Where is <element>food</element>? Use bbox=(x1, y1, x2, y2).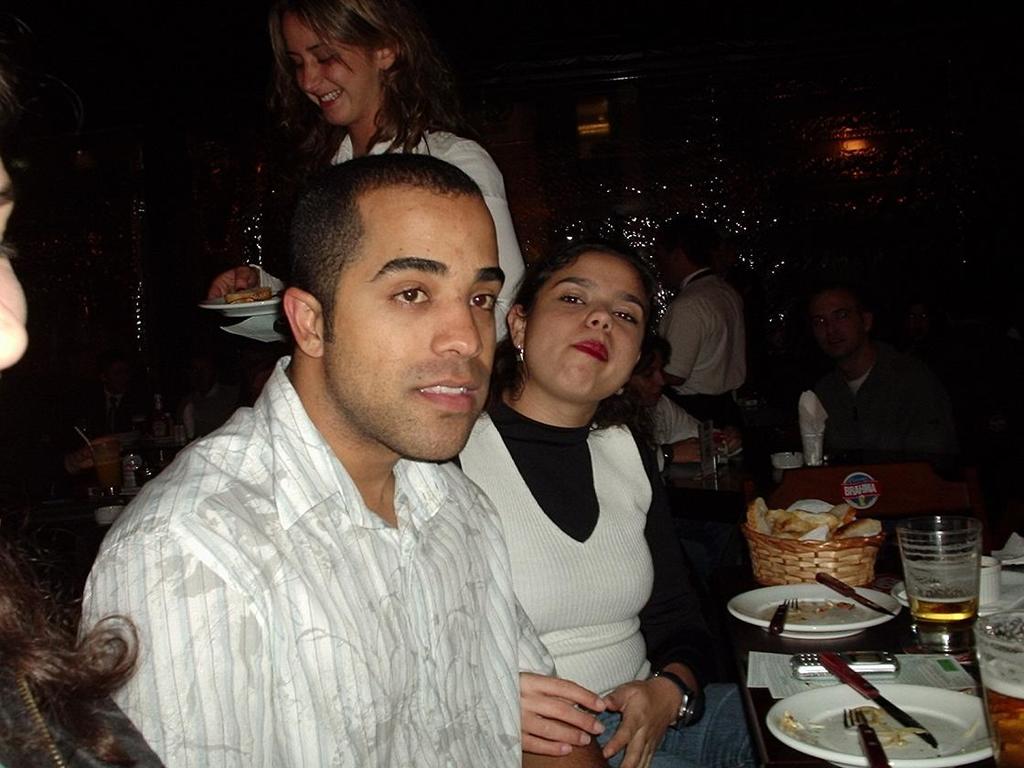
bbox=(221, 285, 272, 301).
